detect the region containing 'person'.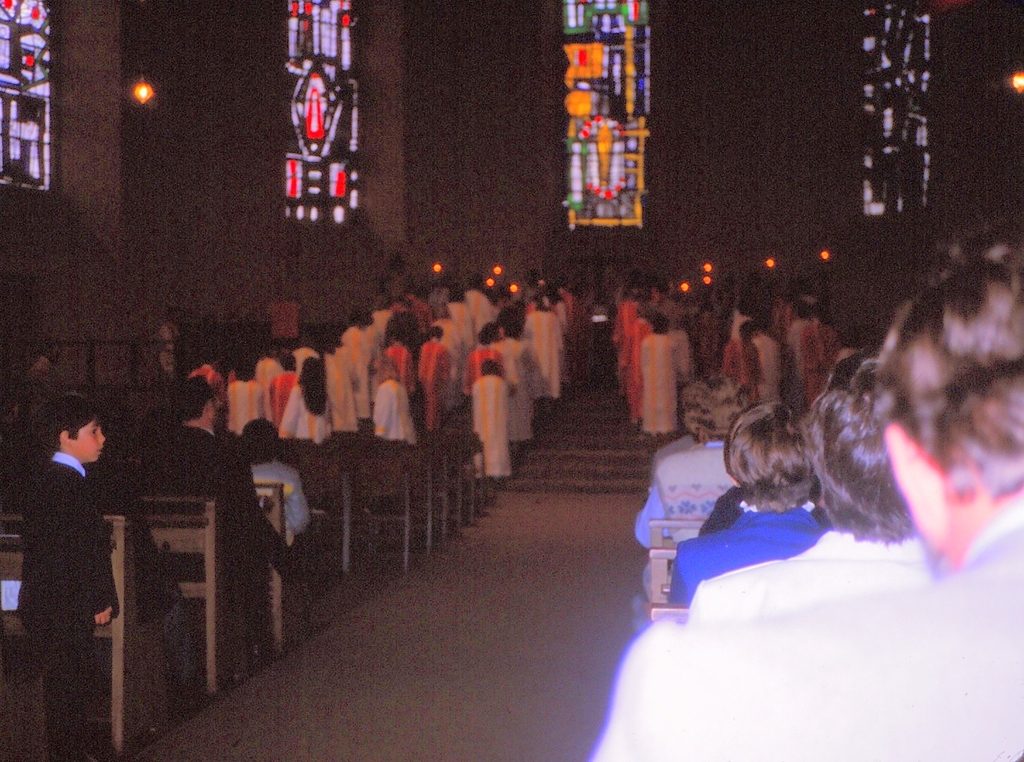
bbox=[468, 351, 519, 482].
